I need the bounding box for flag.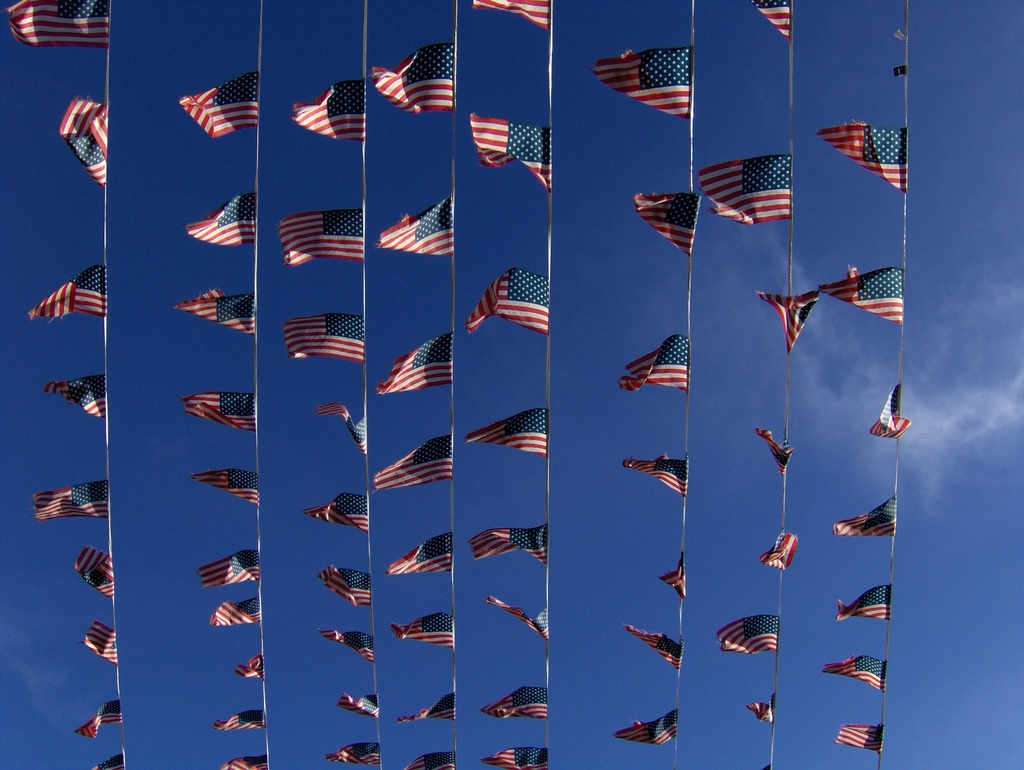
Here it is: (463, 405, 551, 463).
